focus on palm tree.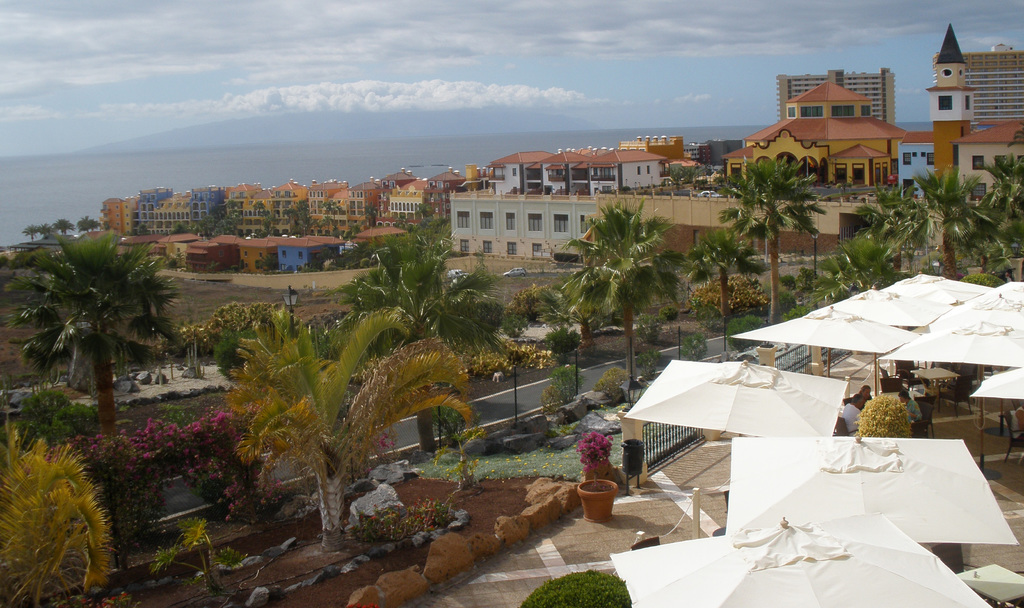
Focused at {"left": 12, "top": 236, "right": 190, "bottom": 440}.
